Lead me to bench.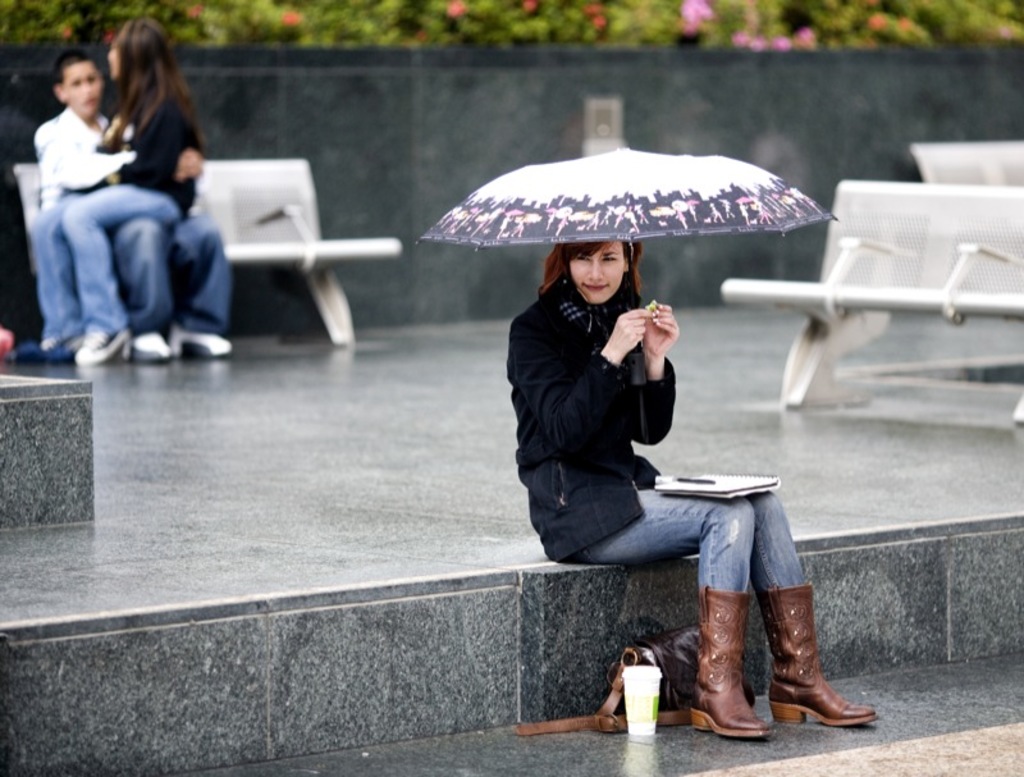
Lead to select_region(886, 148, 1023, 225).
